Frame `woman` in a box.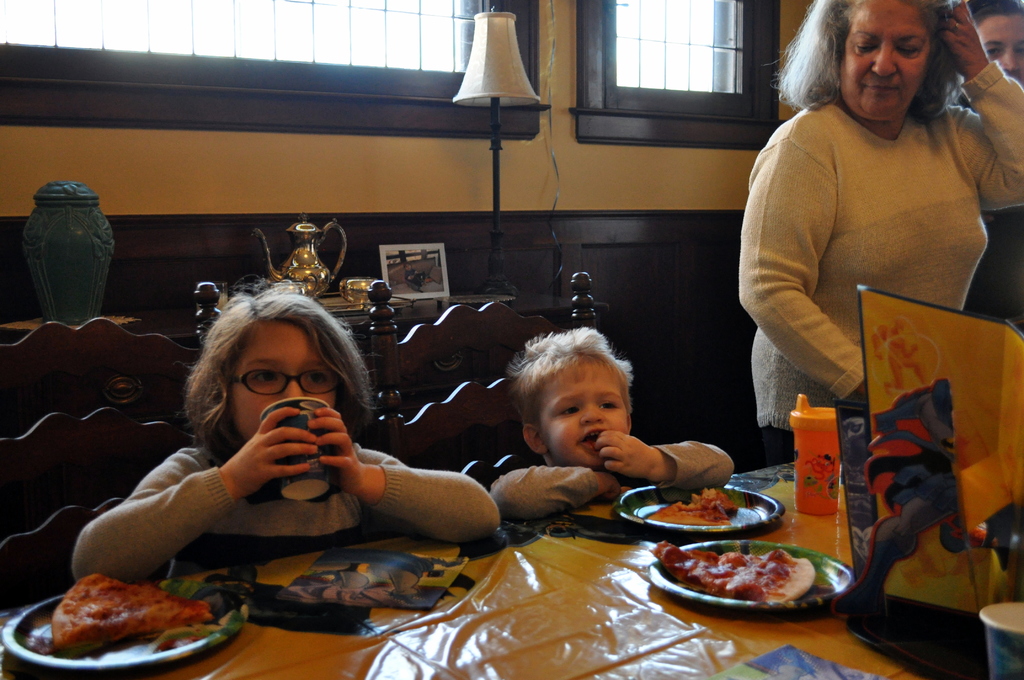
crop(734, 0, 1014, 454).
